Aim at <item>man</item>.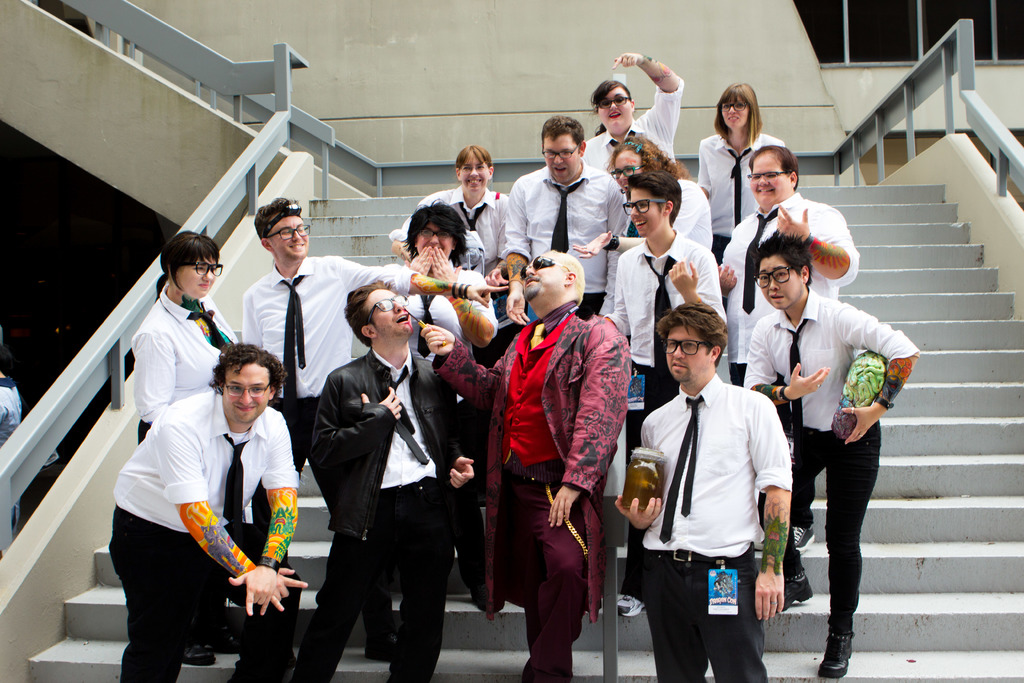
Aimed at 496, 107, 631, 309.
